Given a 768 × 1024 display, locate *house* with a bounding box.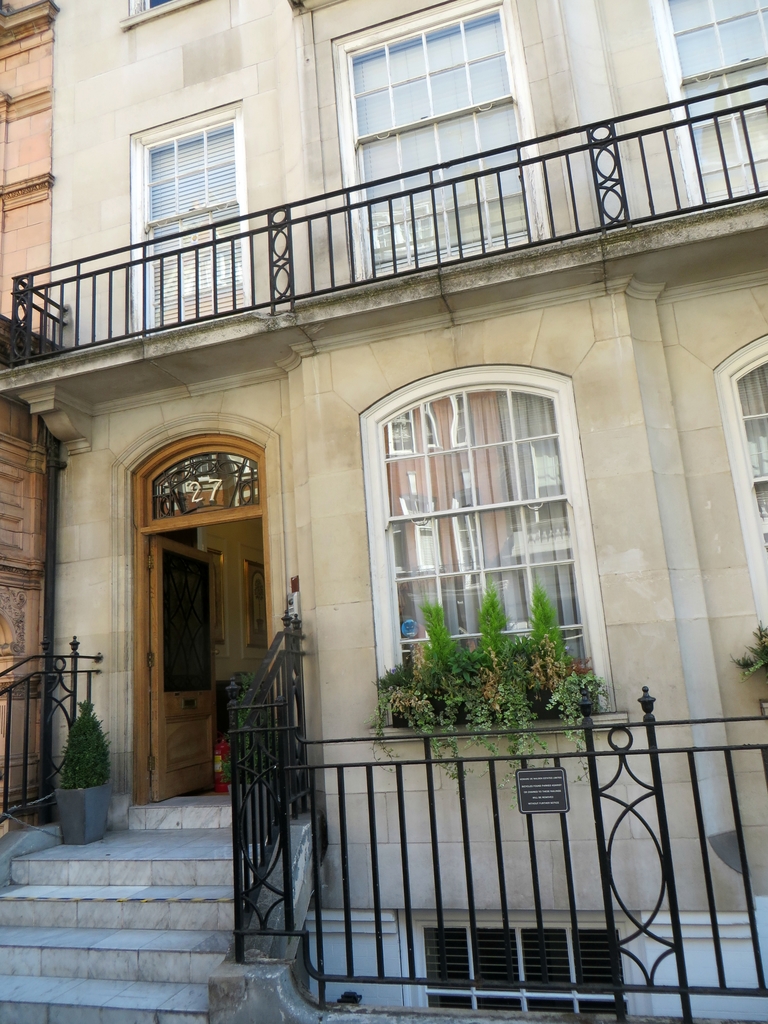
Located: [x1=0, y1=0, x2=767, y2=1023].
